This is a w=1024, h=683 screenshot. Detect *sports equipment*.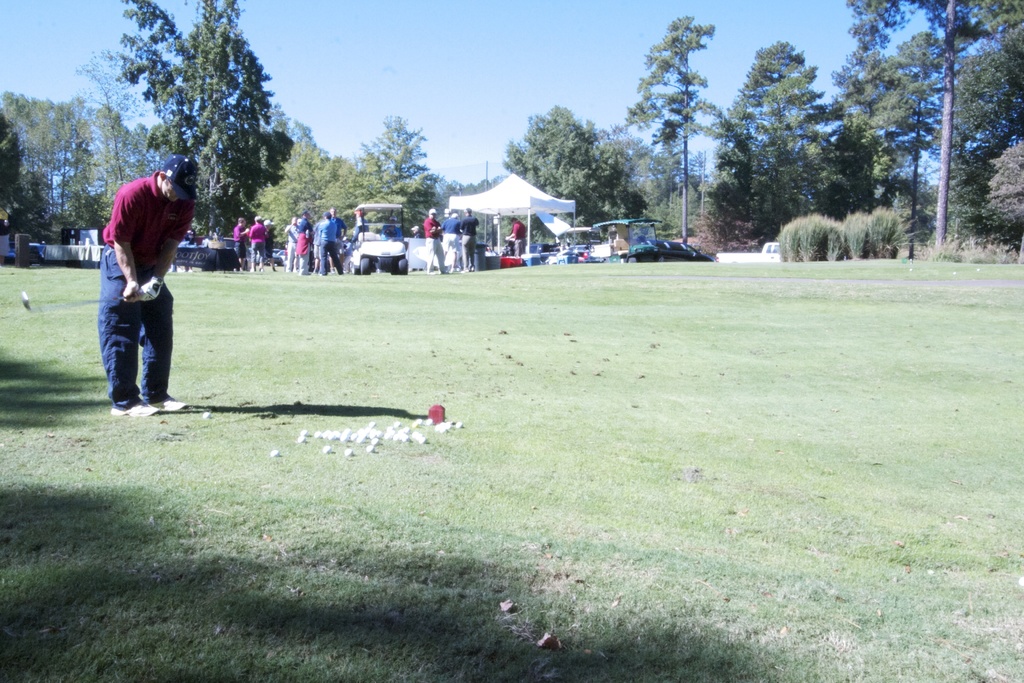
left=266, top=447, right=279, bottom=457.
